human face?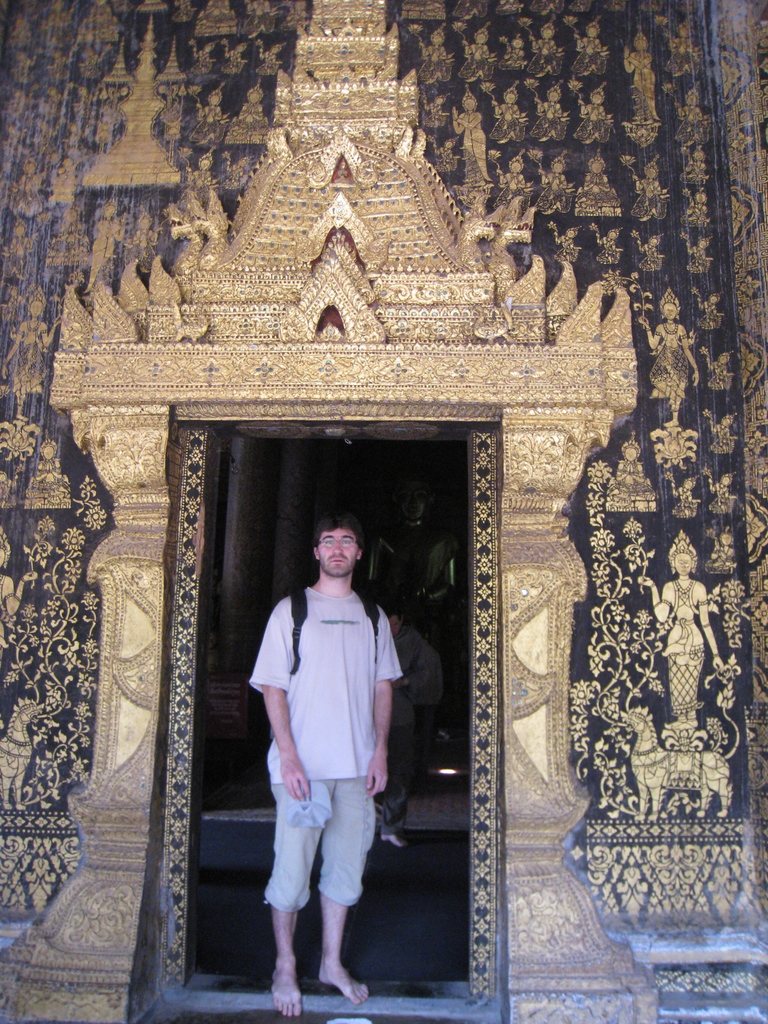
(left=551, top=159, right=563, bottom=175)
